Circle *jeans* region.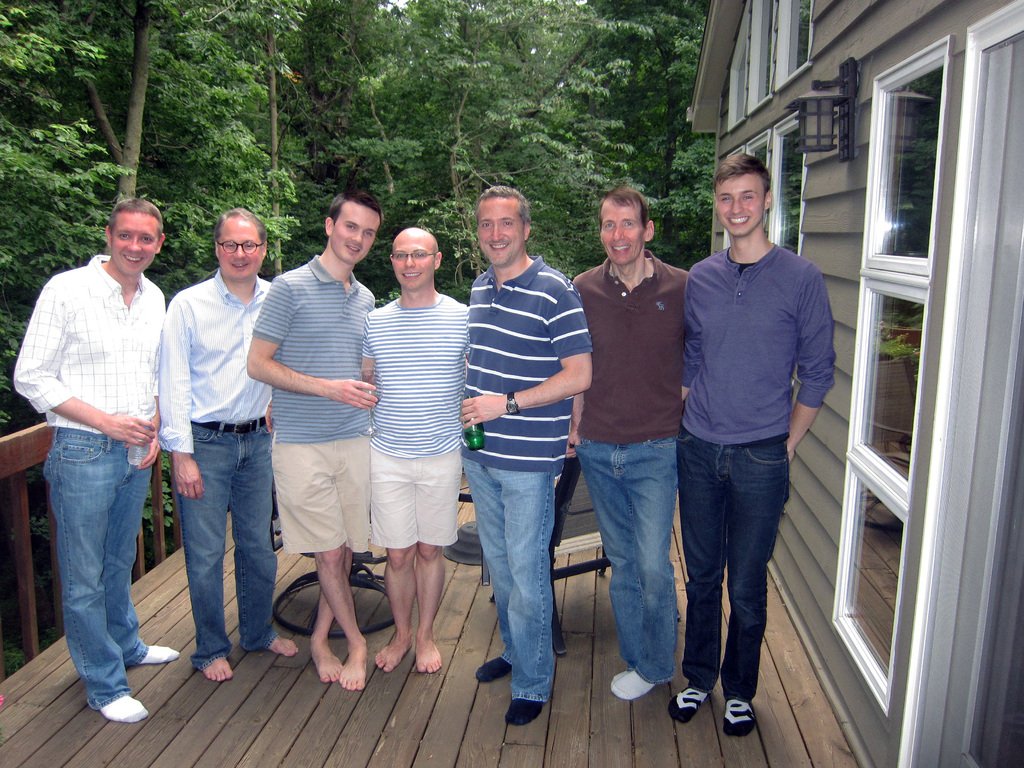
Region: <bbox>572, 439, 674, 696</bbox>.
